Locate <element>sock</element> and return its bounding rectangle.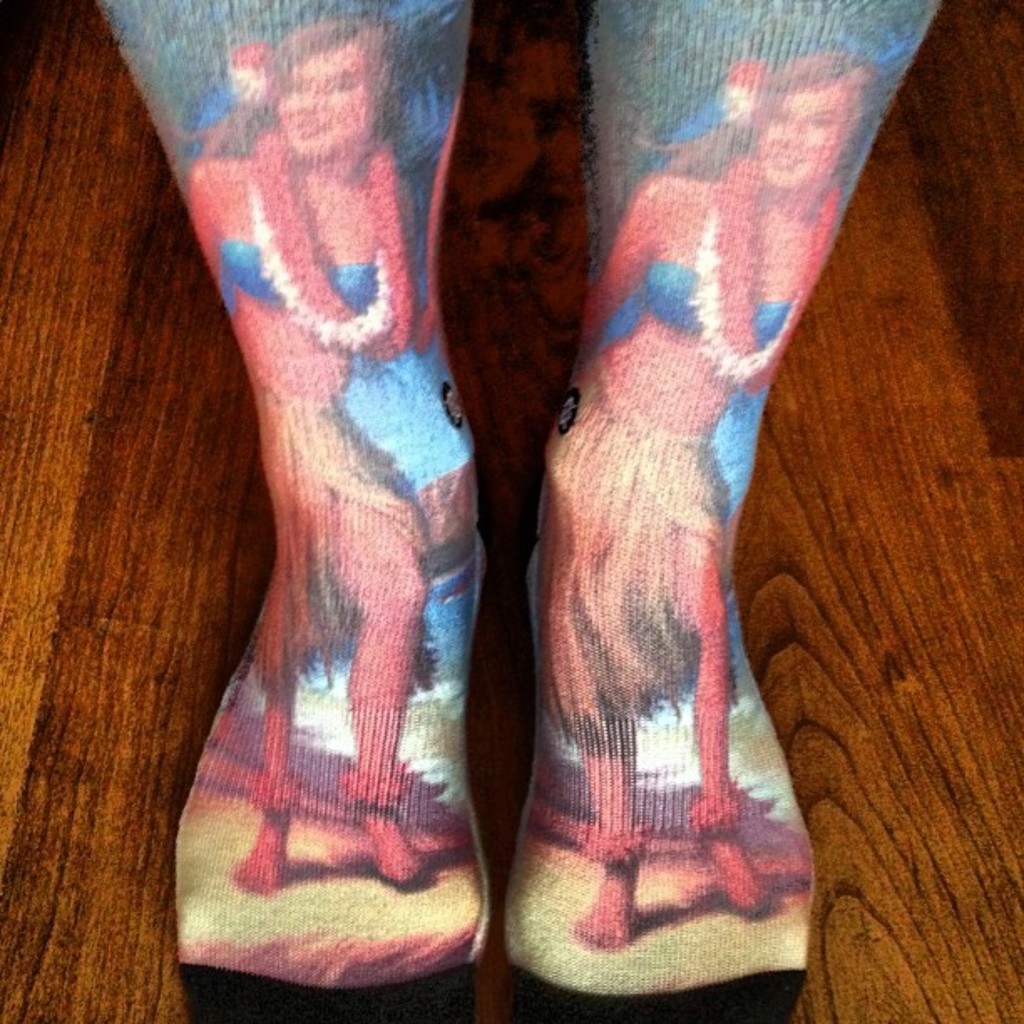
97:0:494:1022.
